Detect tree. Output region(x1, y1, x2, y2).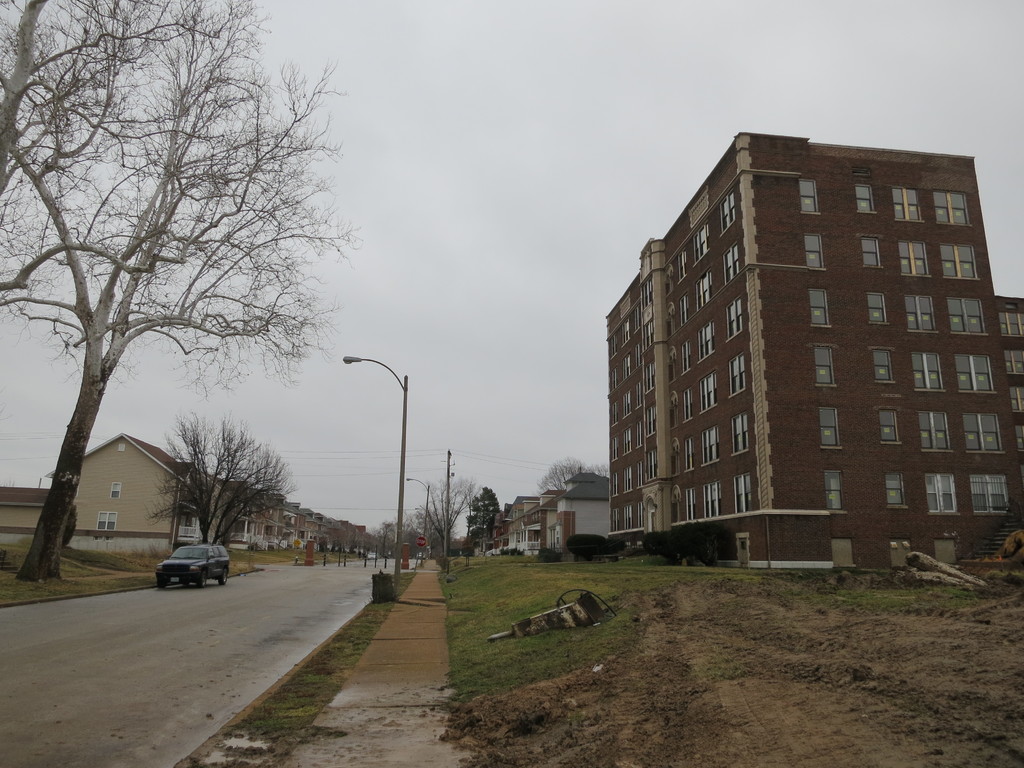
region(144, 410, 300, 543).
